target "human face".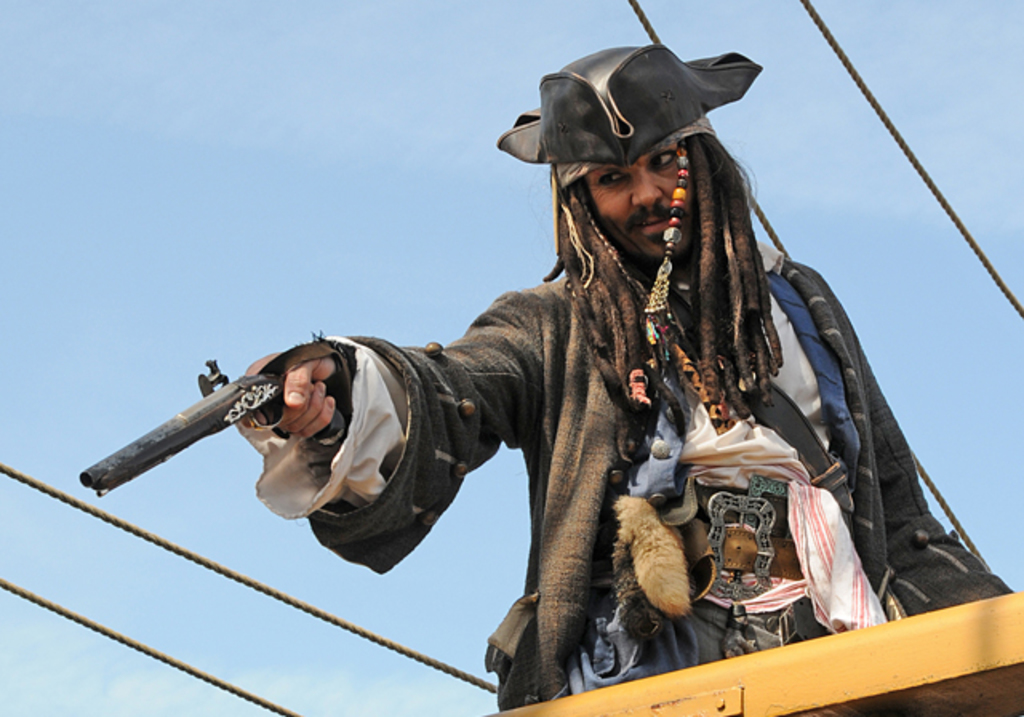
Target region: {"x1": 586, "y1": 142, "x2": 691, "y2": 253}.
